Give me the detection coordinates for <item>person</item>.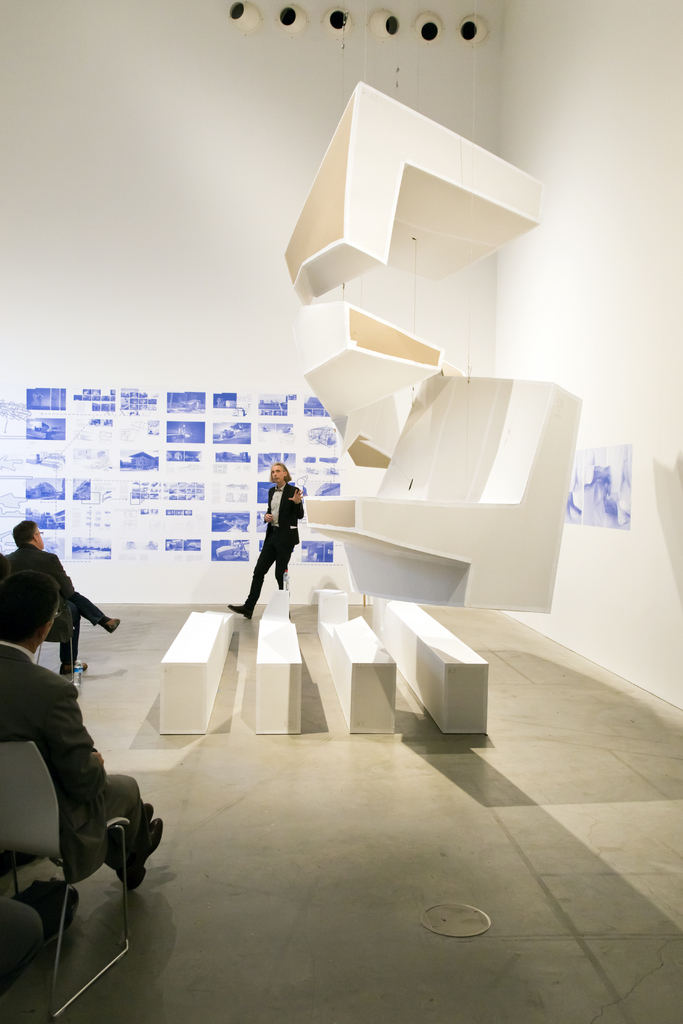
pyautogui.locateOnScreen(0, 570, 167, 888).
